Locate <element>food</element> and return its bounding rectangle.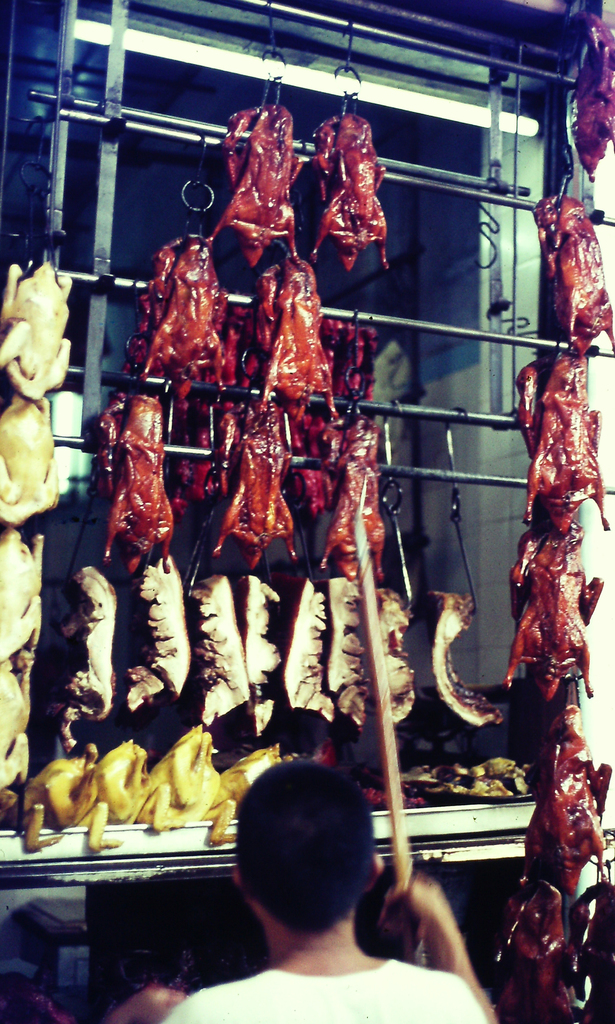
Rect(518, 352, 611, 531).
